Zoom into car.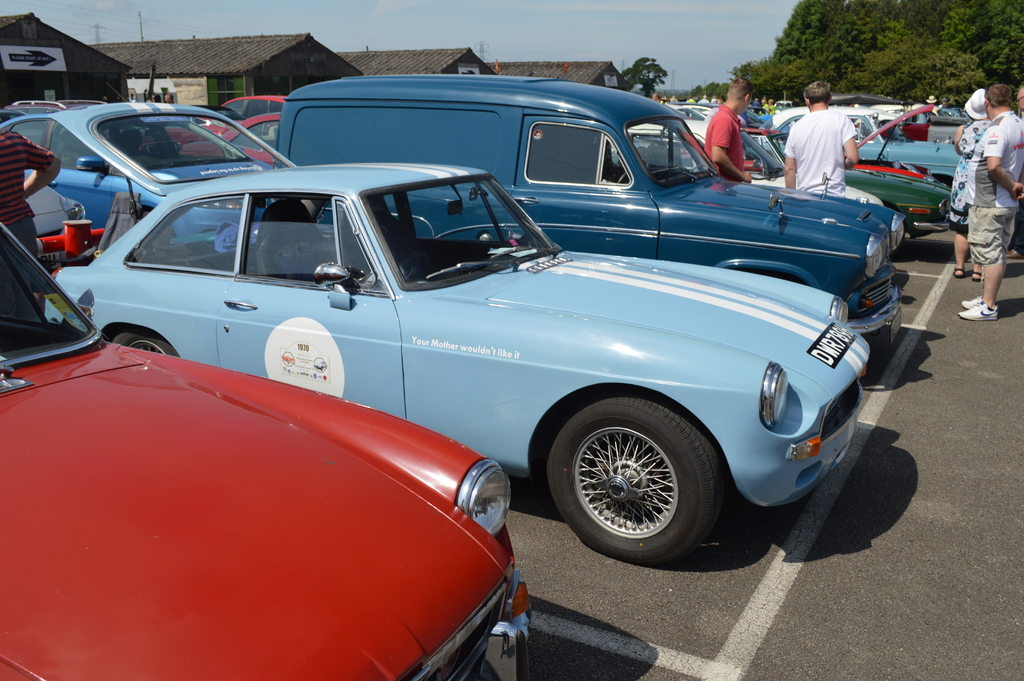
Zoom target: rect(3, 101, 319, 261).
